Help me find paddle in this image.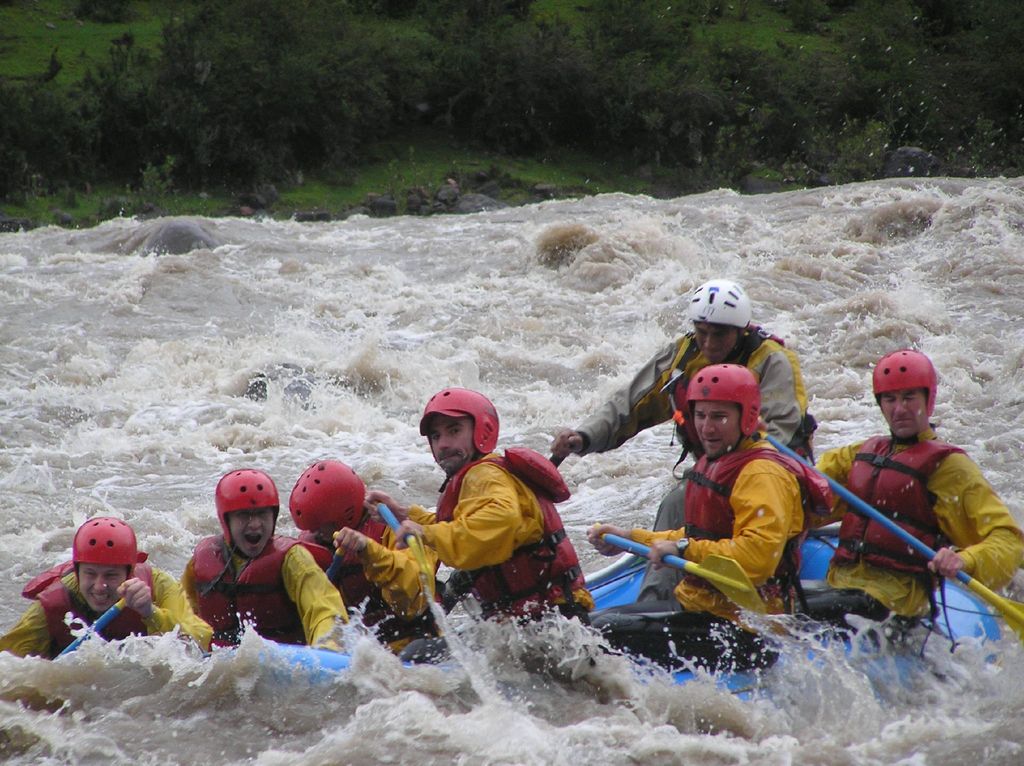
Found it: bbox=(753, 416, 1023, 631).
